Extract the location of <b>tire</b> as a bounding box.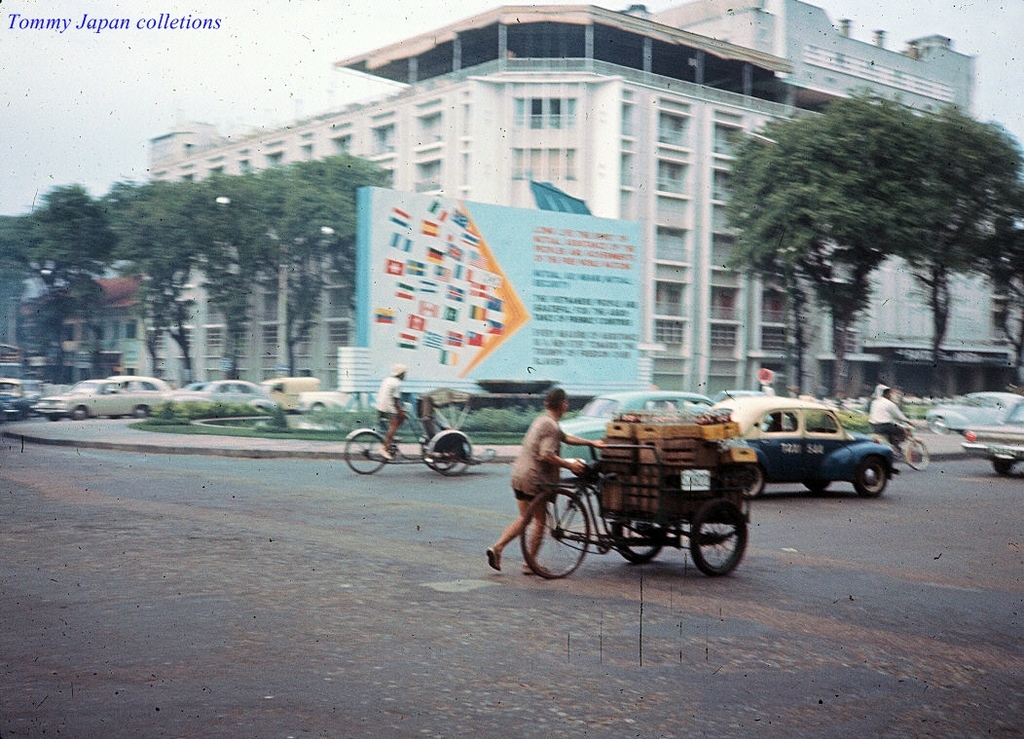
[left=344, top=433, right=385, bottom=473].
